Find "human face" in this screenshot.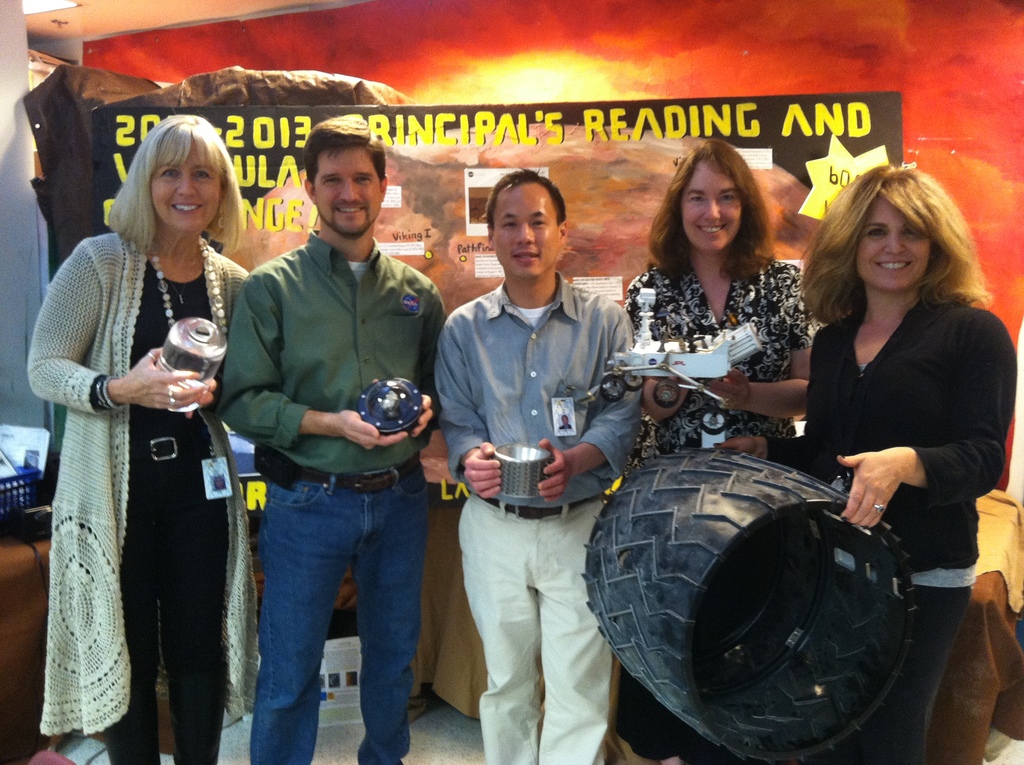
The bounding box for "human face" is select_region(488, 177, 559, 280).
